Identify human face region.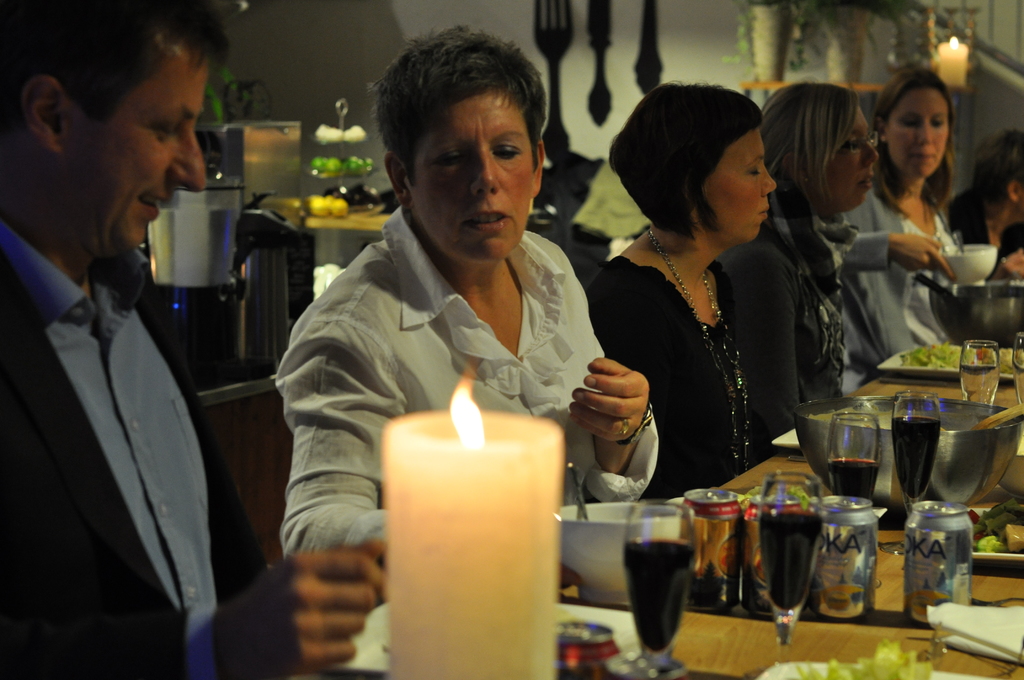
Region: rect(413, 83, 539, 263).
